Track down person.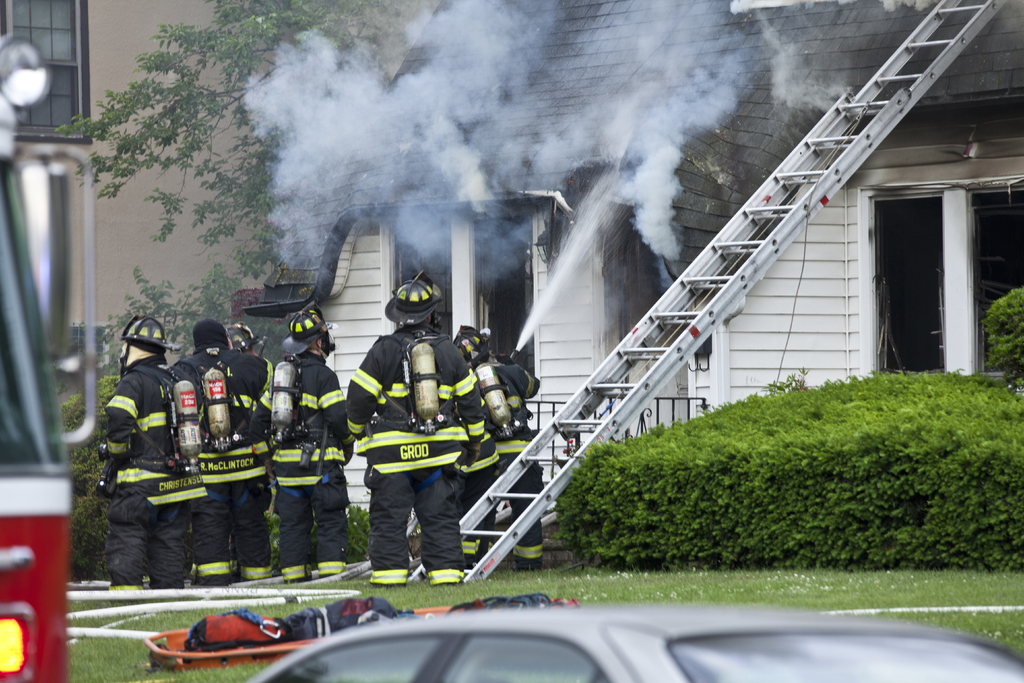
Tracked to l=459, t=325, r=540, b=572.
